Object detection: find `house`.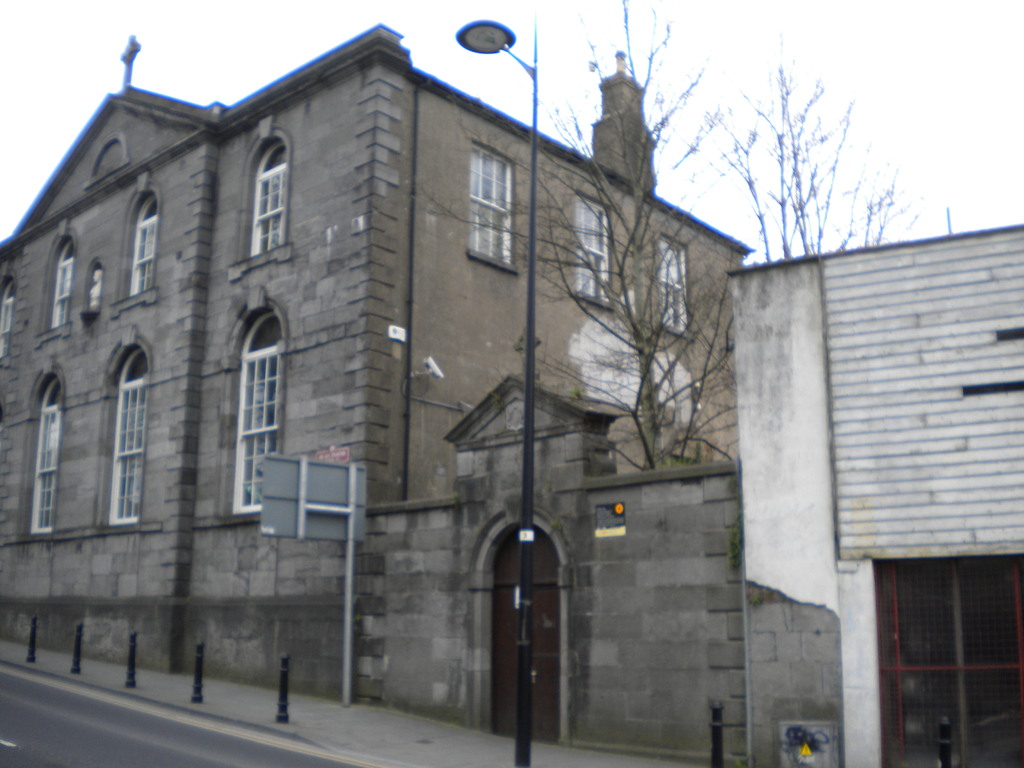
l=728, t=220, r=1022, b=762.
